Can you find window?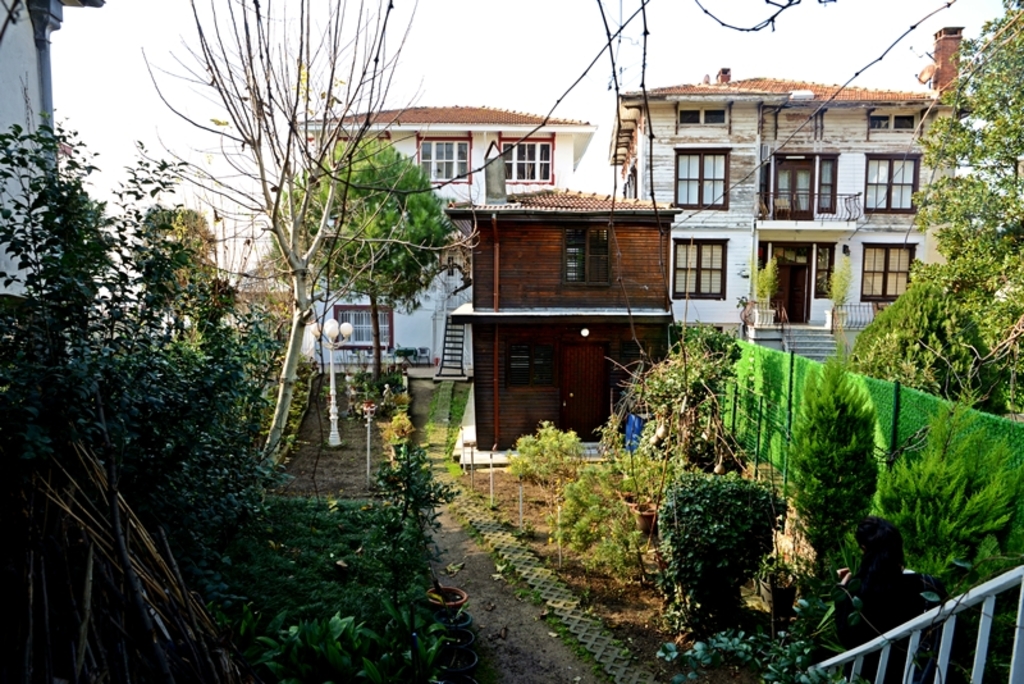
Yes, bounding box: bbox(559, 222, 612, 288).
